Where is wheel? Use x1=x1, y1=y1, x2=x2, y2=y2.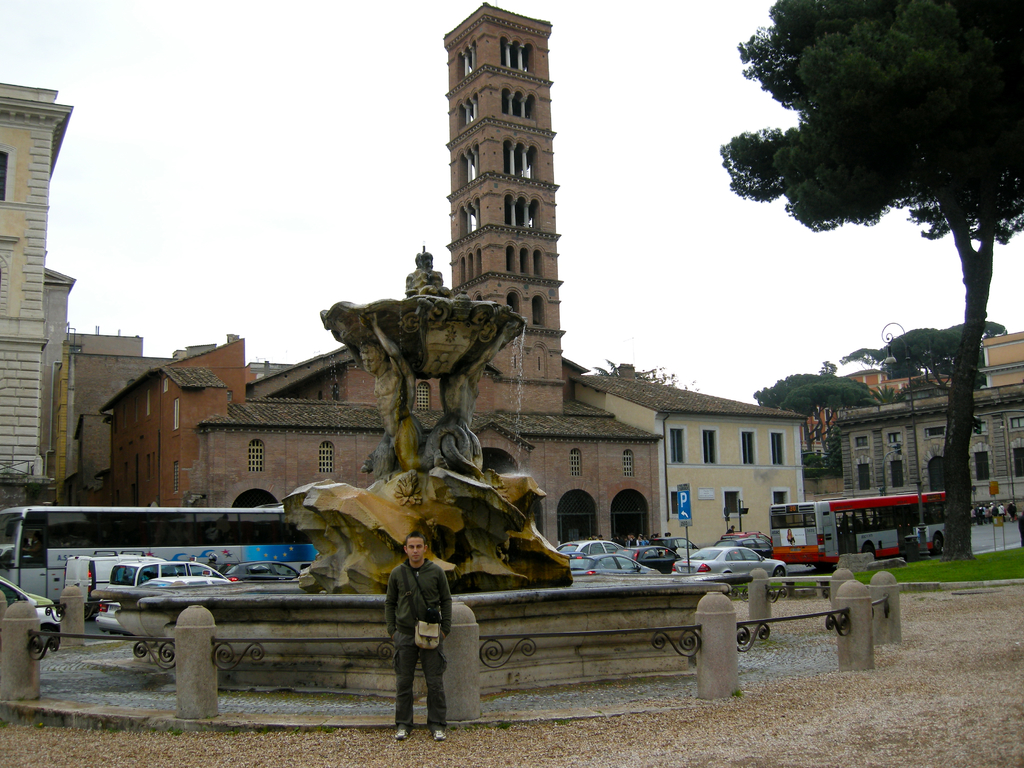
x1=864, y1=543, x2=873, y2=552.
